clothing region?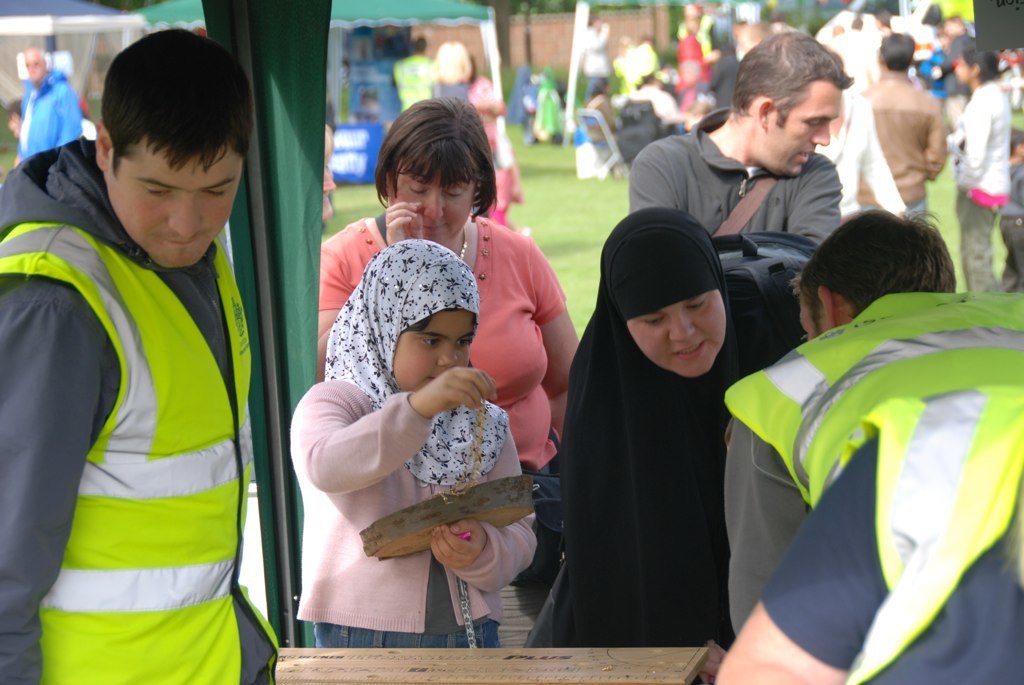
x1=284 y1=371 x2=537 y2=656
